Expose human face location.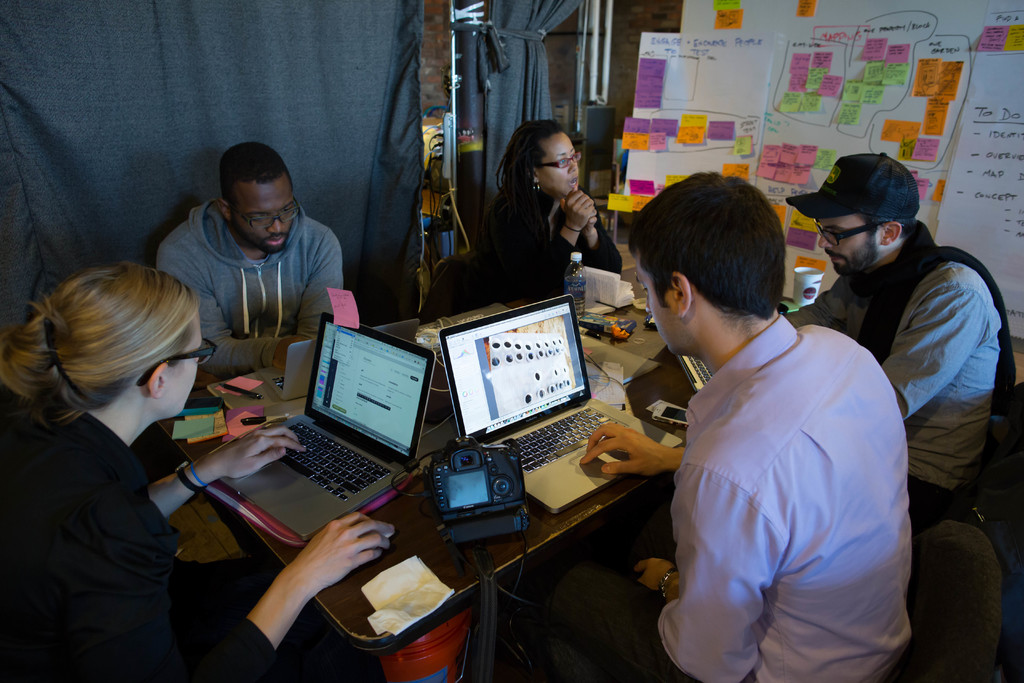
Exposed at Rect(531, 132, 585, 198).
